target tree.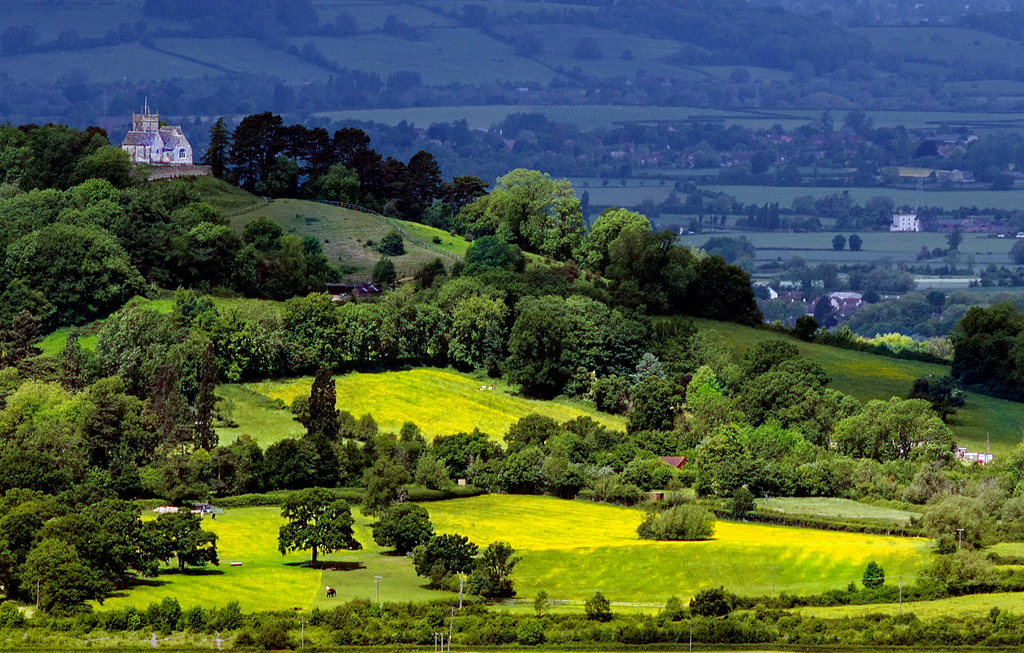
Target region: box=[954, 288, 1021, 396].
